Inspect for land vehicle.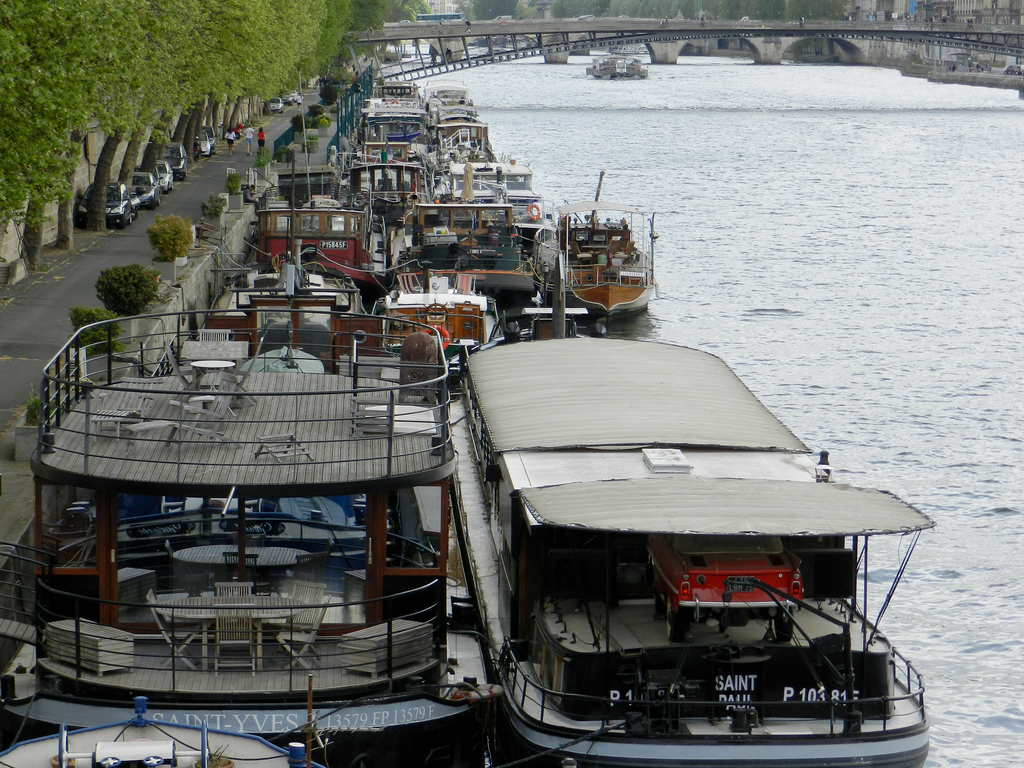
Inspection: <region>134, 166, 159, 188</region>.
